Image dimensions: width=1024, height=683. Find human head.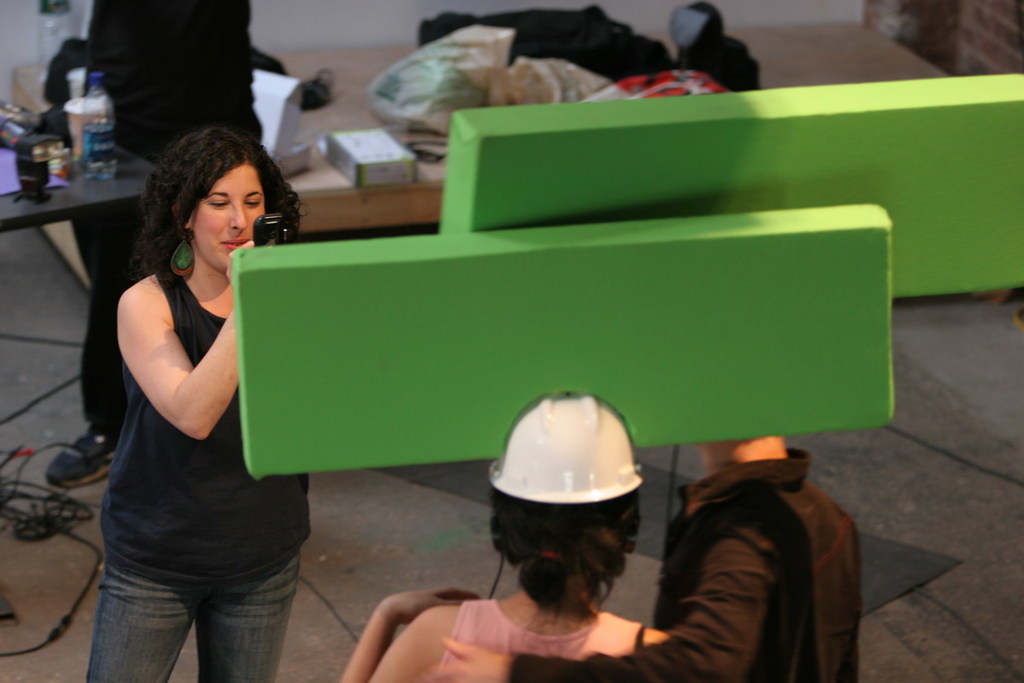
left=163, top=127, right=269, bottom=276.
